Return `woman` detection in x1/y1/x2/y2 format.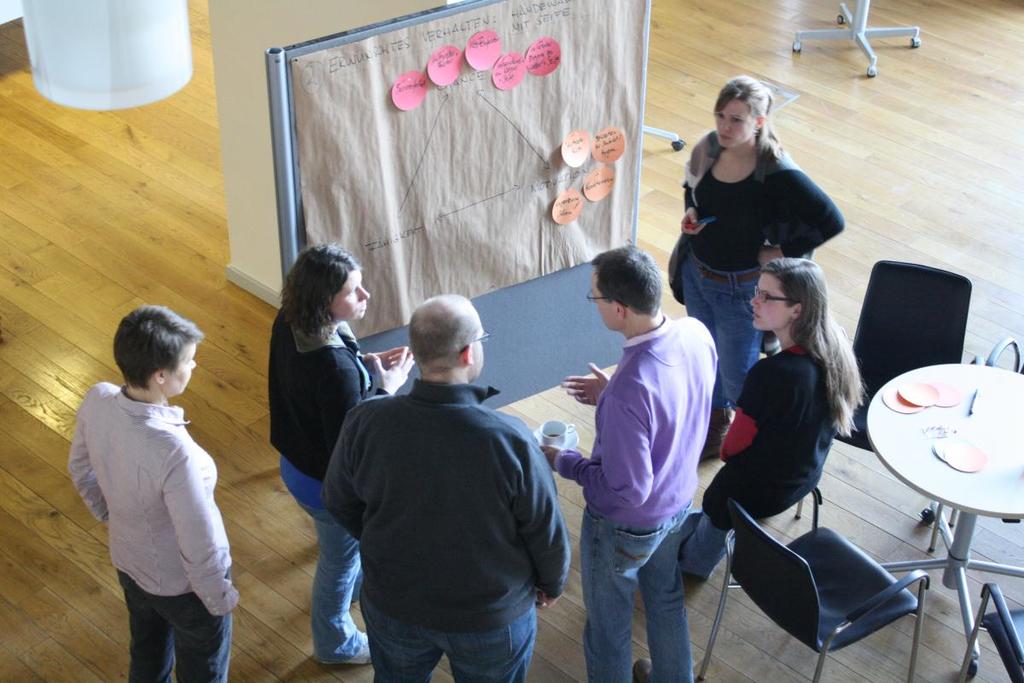
710/216/888/649.
